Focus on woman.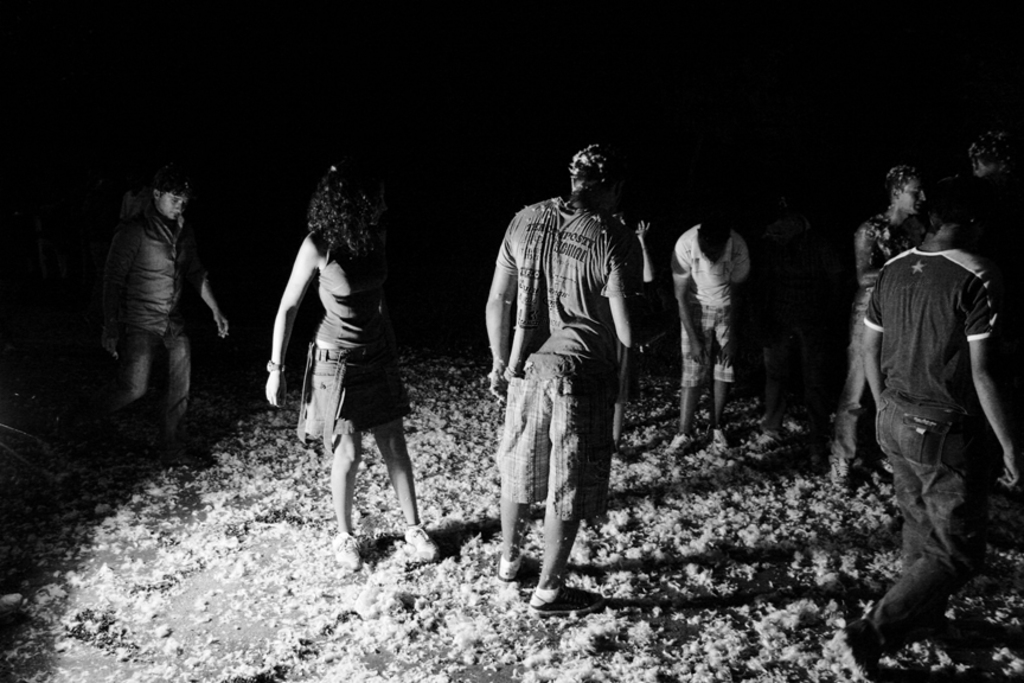
Focused at detection(261, 155, 434, 557).
